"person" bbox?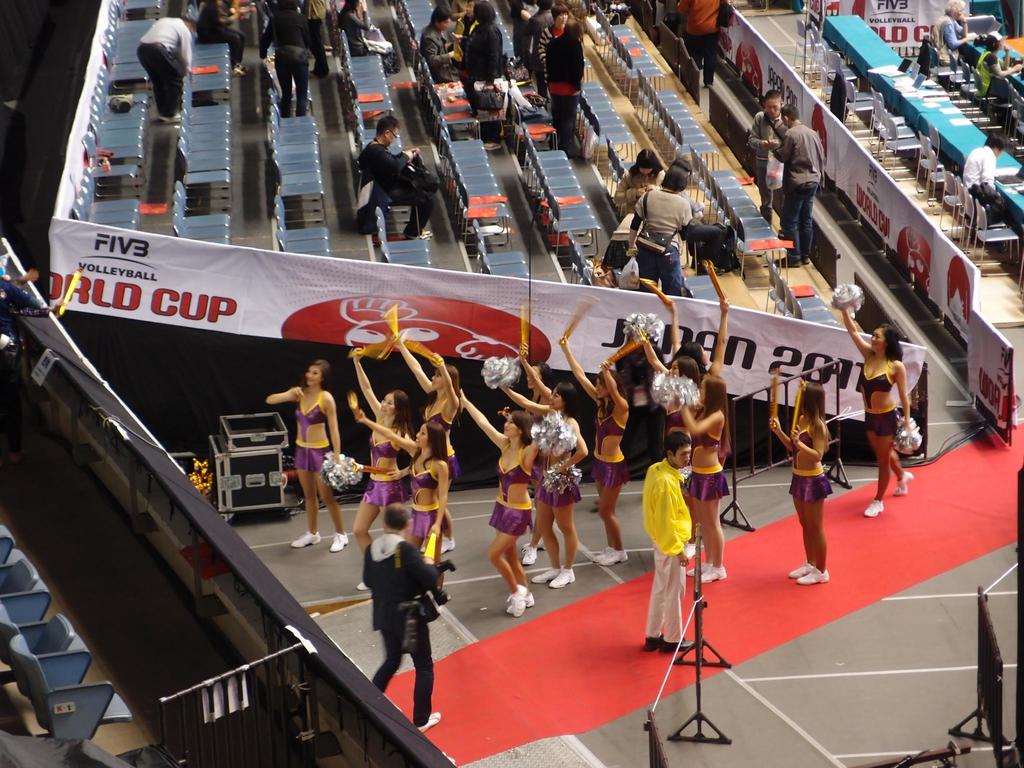
region(460, 390, 545, 621)
